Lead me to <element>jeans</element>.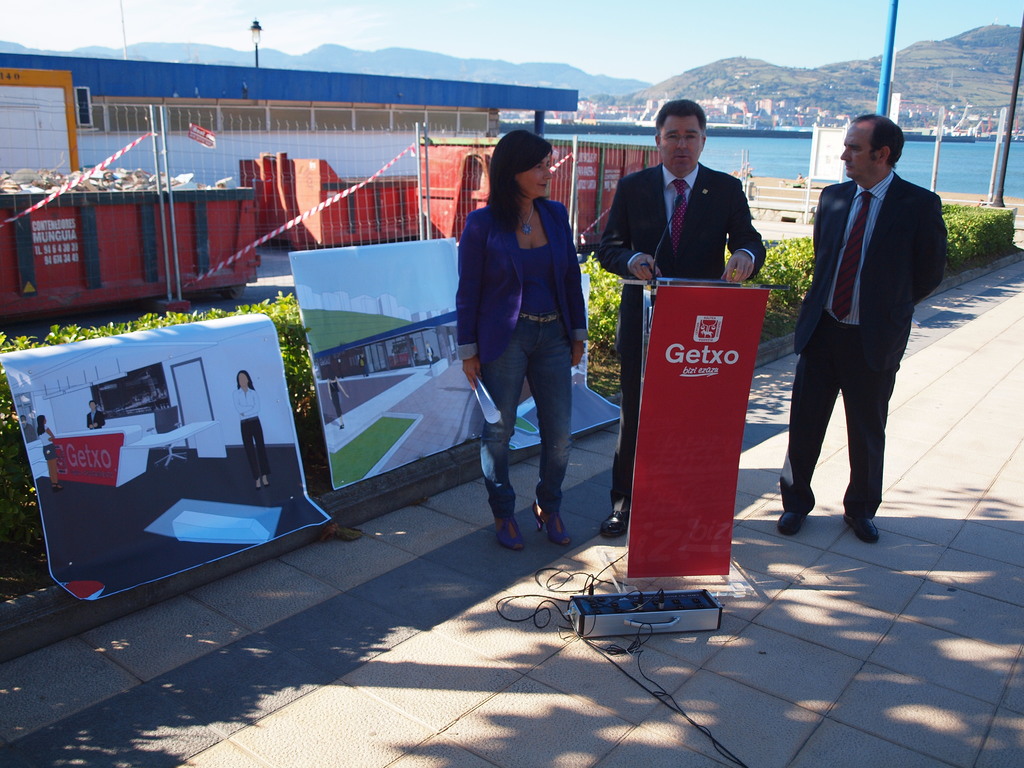
Lead to 481/310/572/511.
